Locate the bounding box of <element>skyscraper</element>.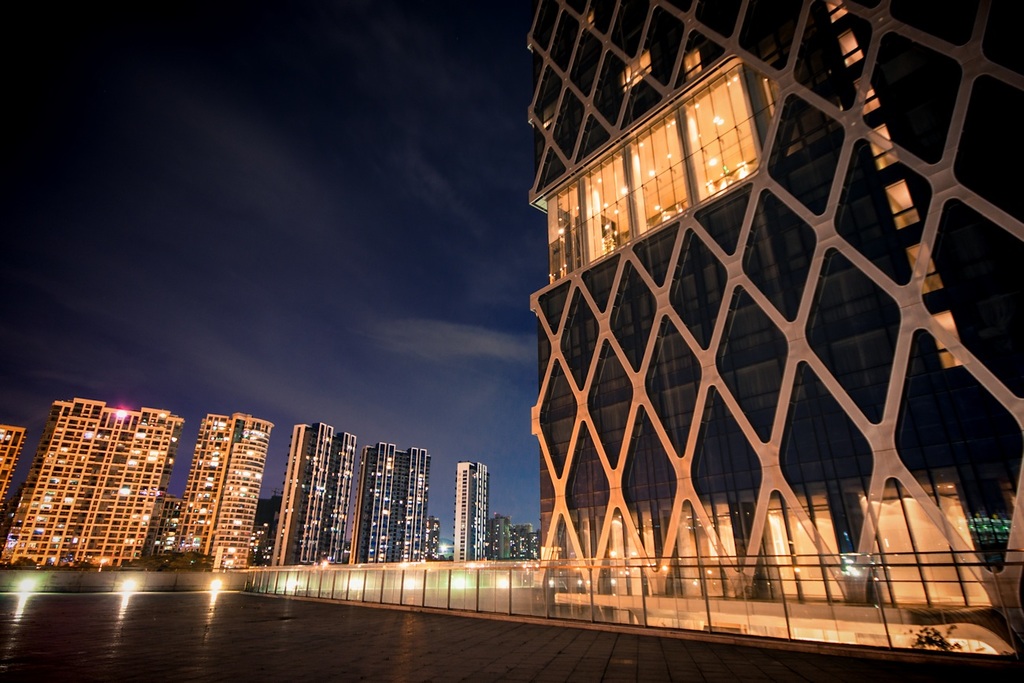
Bounding box: <box>1,427,26,496</box>.
